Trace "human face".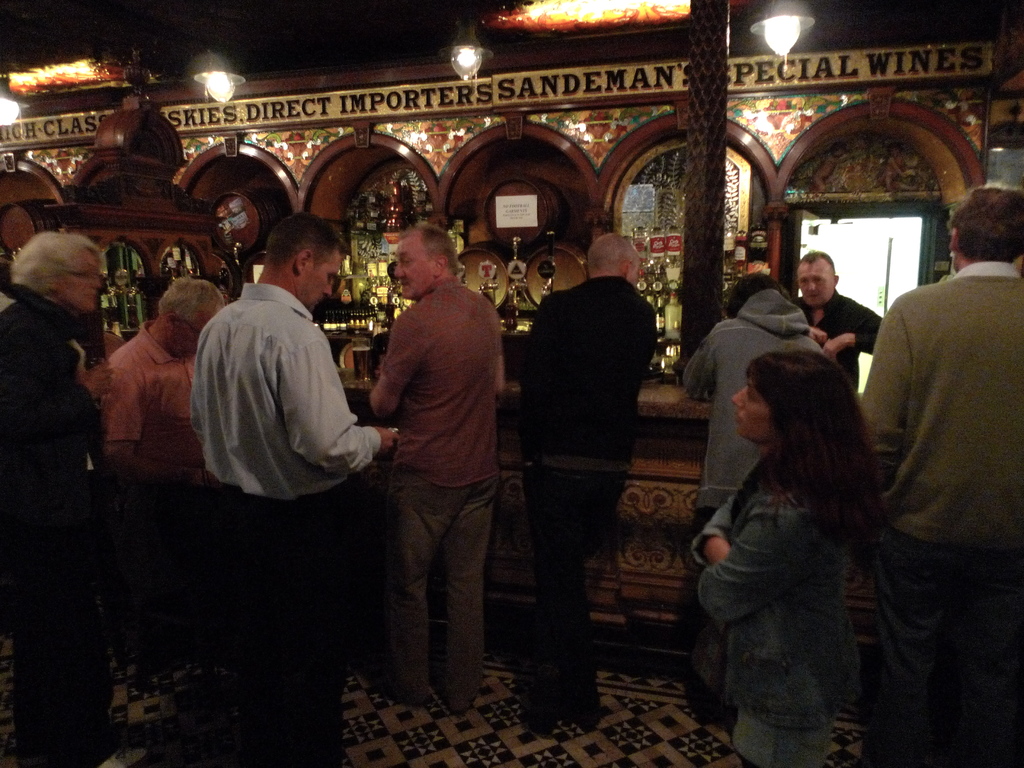
Traced to [180, 311, 214, 360].
